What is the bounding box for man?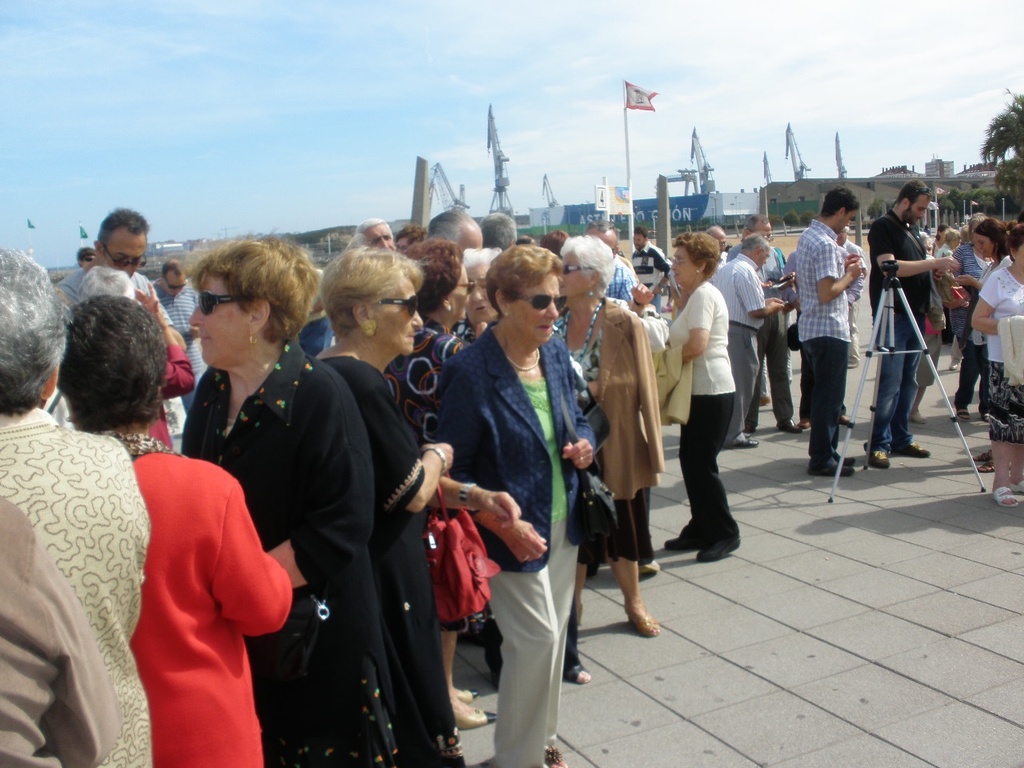
<bbox>77, 246, 97, 270</bbox>.
